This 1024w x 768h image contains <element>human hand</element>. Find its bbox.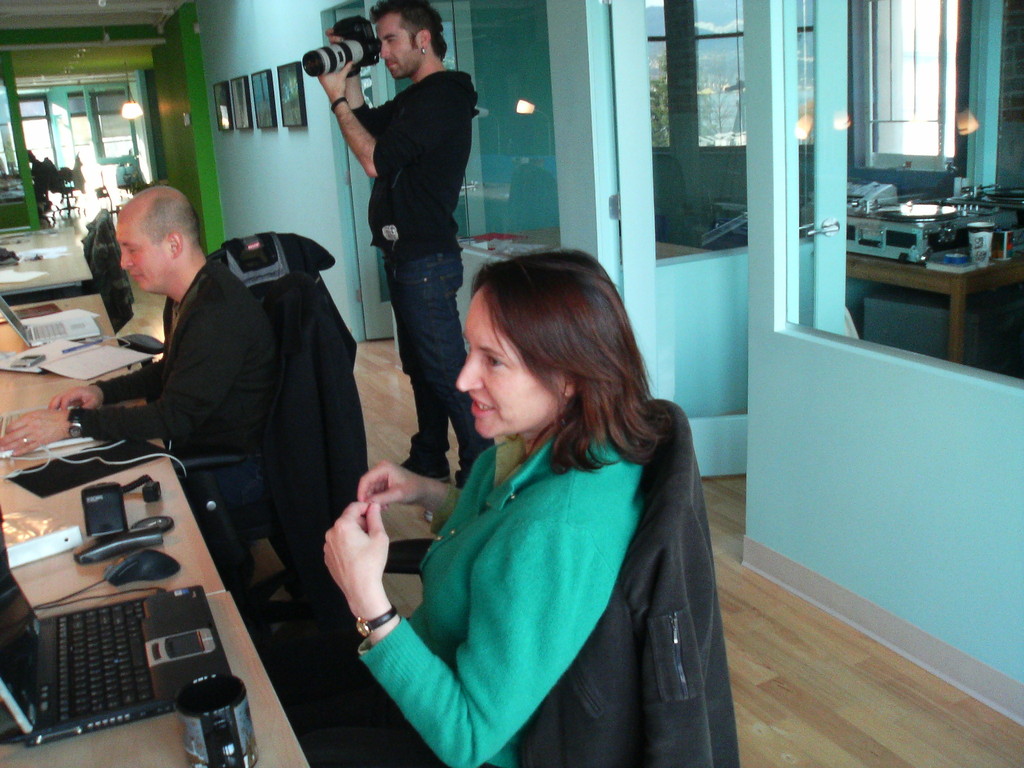
detection(317, 59, 352, 100).
